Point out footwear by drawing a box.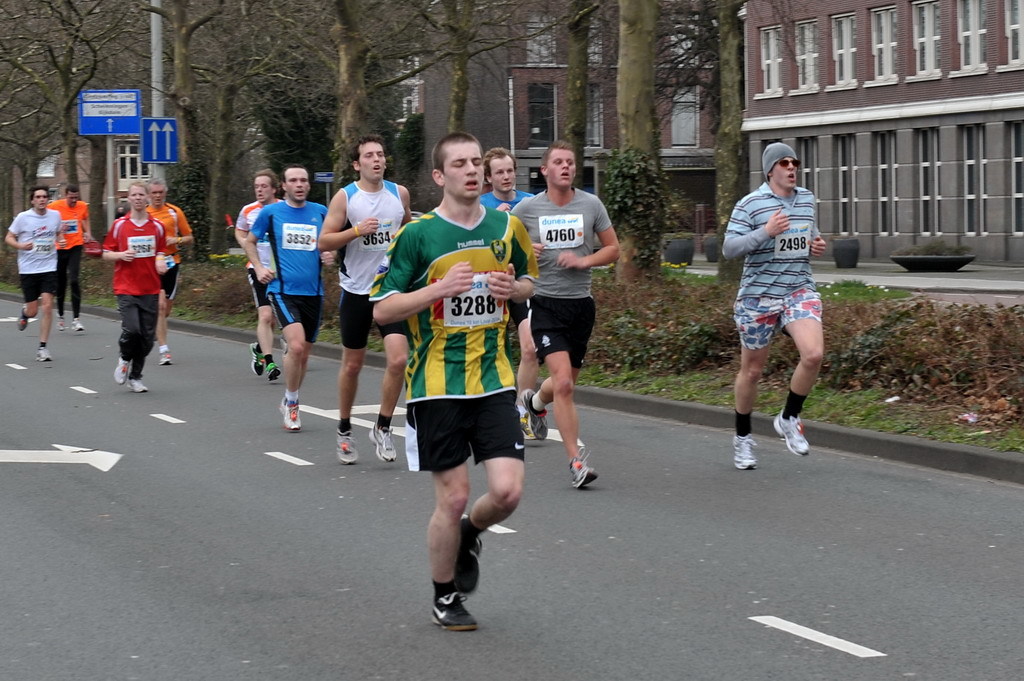
x1=277, y1=391, x2=303, y2=436.
